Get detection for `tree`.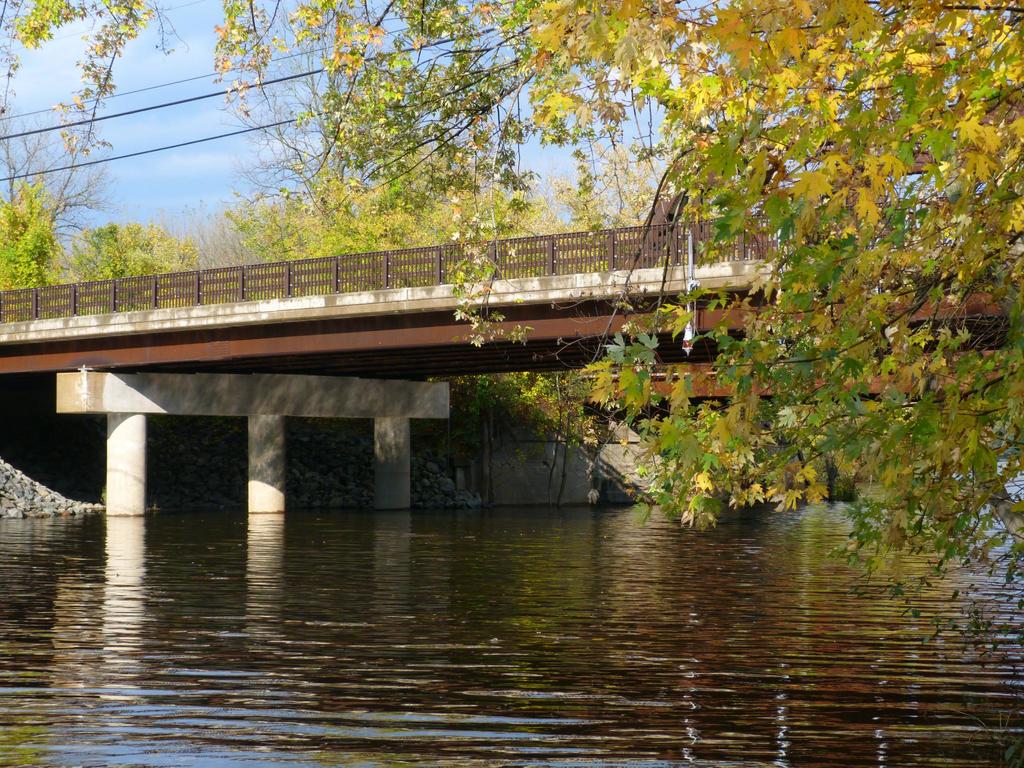
Detection: crop(550, 129, 686, 298).
